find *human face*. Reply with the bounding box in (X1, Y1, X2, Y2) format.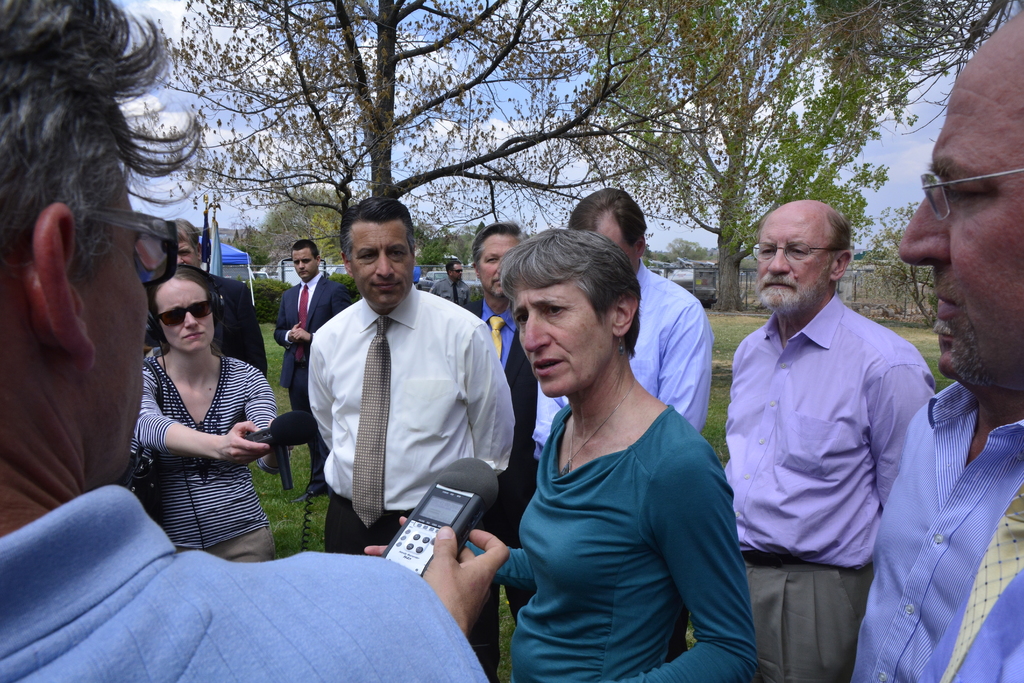
(451, 259, 467, 281).
